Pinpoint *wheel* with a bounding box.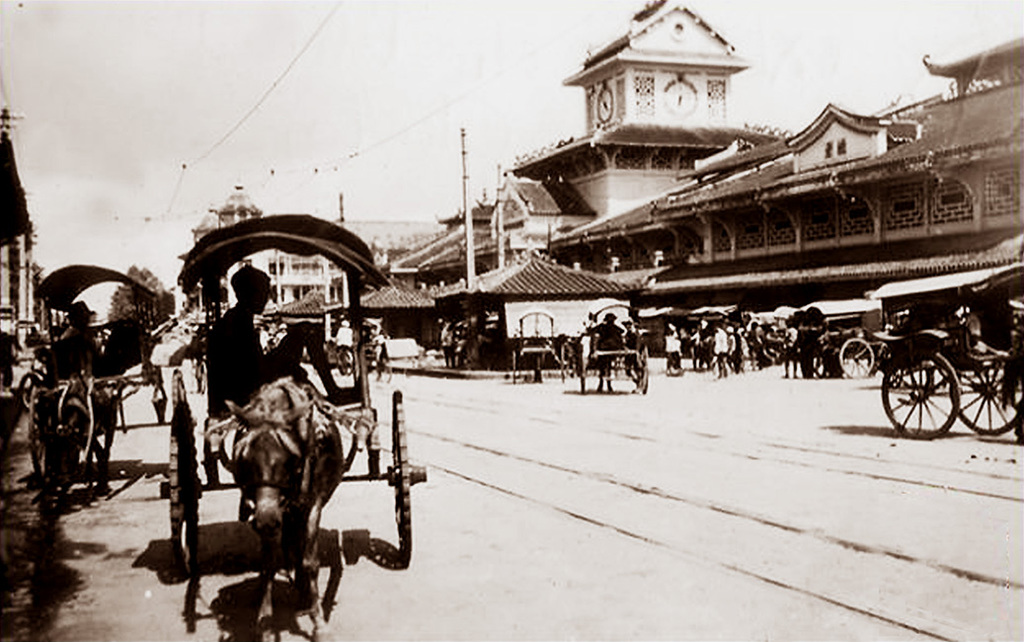
(left=171, top=394, right=205, bottom=571).
